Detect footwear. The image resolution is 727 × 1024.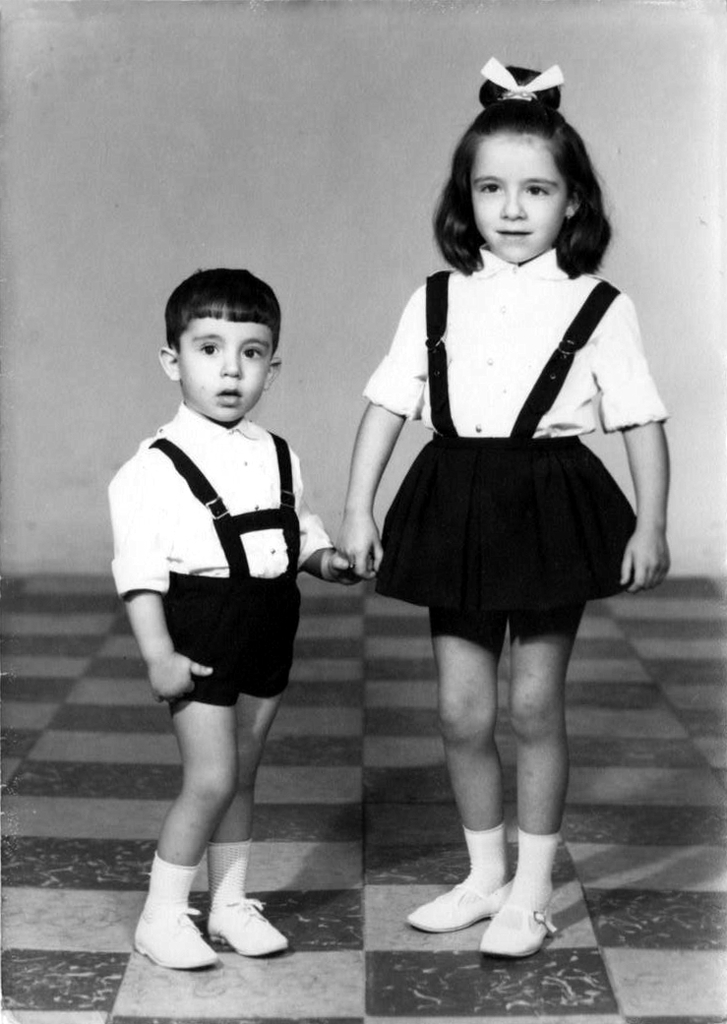
<box>480,889,559,959</box>.
